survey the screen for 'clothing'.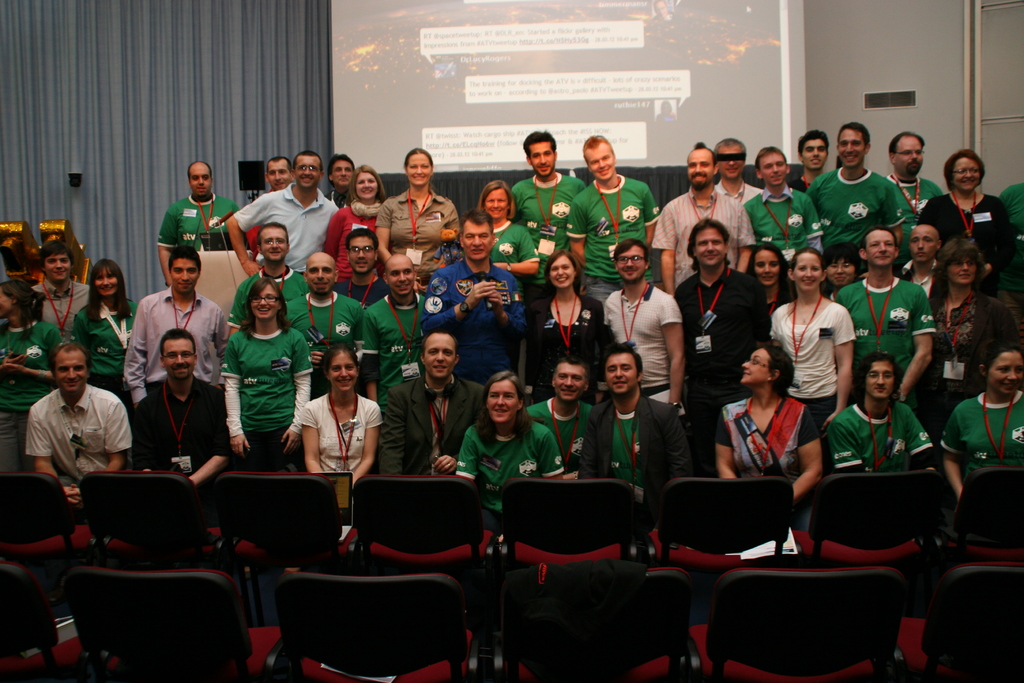
Survey found: 156/194/243/252.
